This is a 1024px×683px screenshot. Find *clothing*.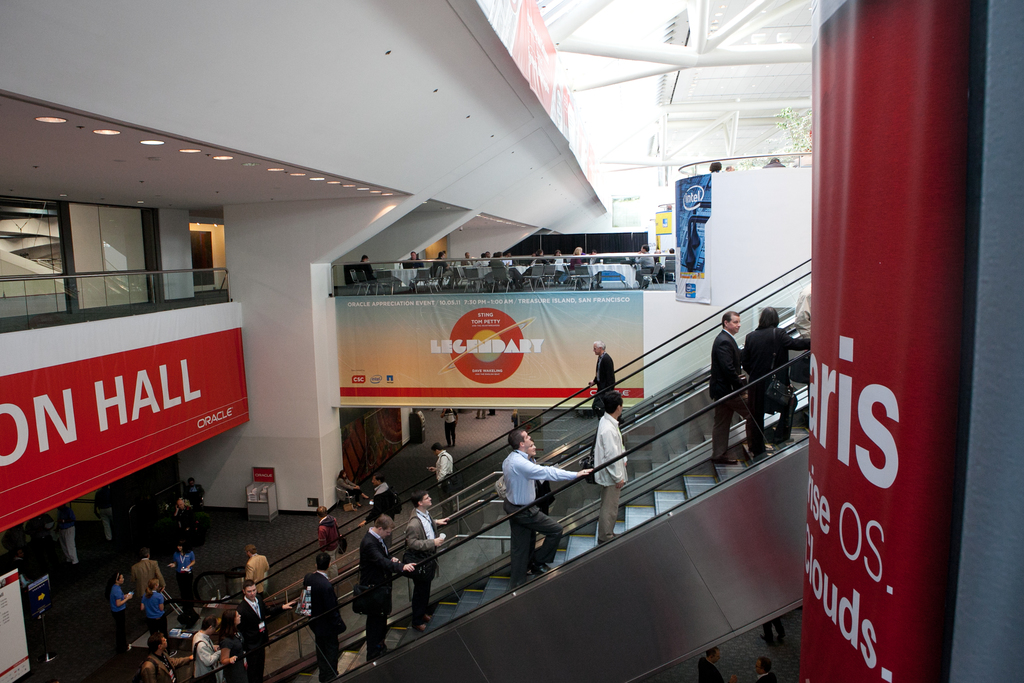
Bounding box: BBox(111, 581, 126, 643).
